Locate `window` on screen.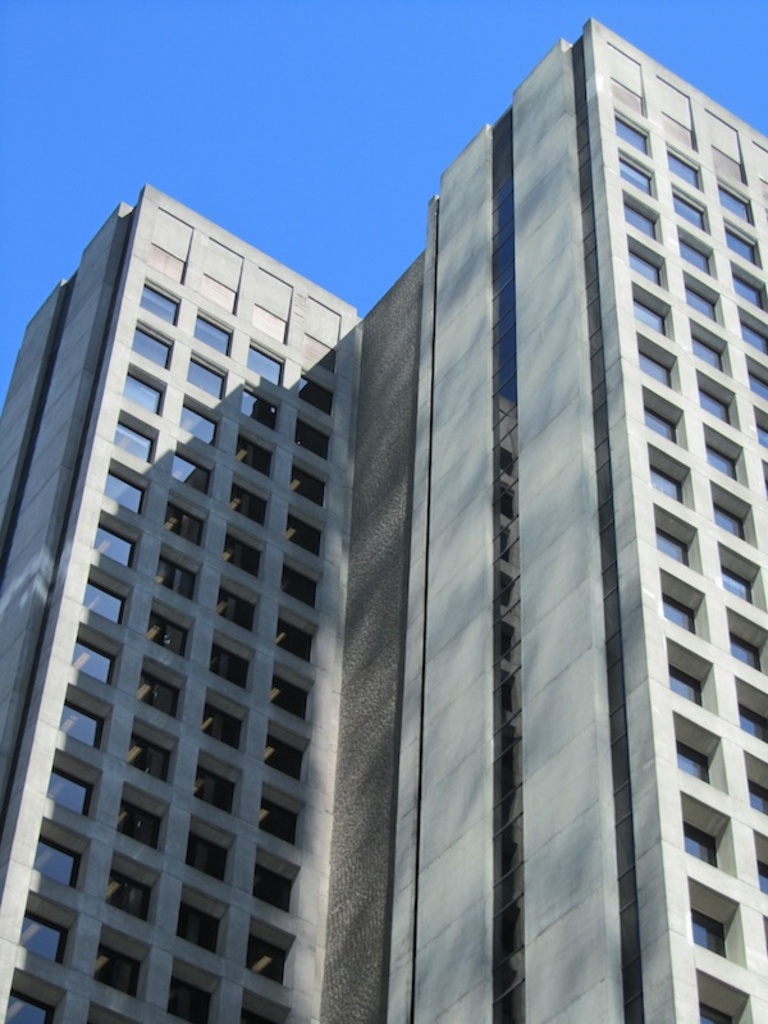
On screen at [676,726,726,792].
